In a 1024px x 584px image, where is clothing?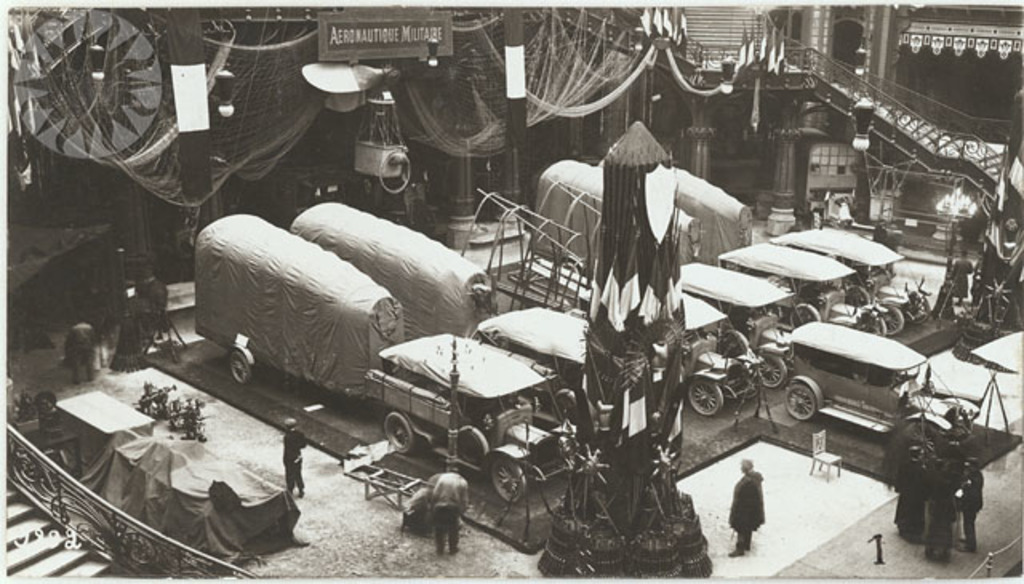
bbox(733, 470, 782, 558).
